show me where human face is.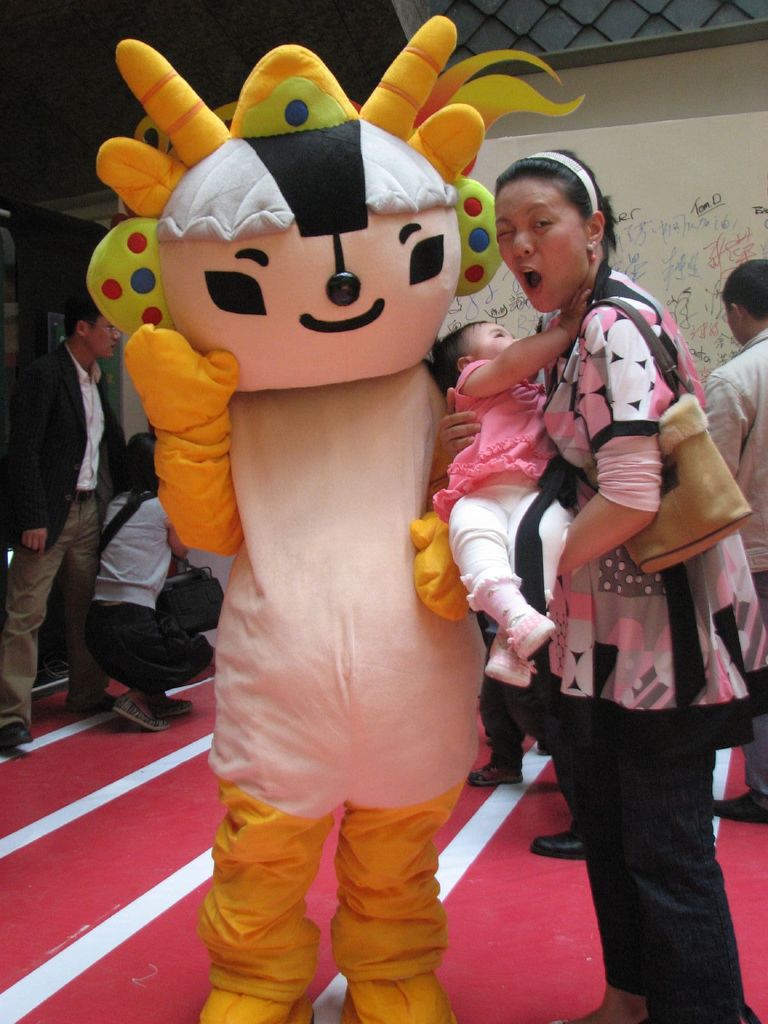
human face is at box=[496, 180, 584, 312].
